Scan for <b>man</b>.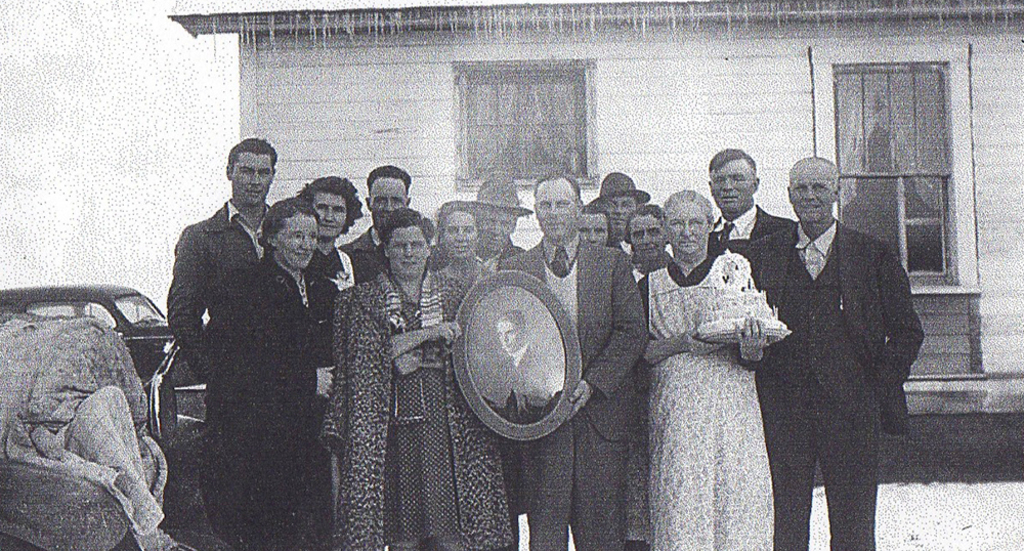
Scan result: [493, 172, 648, 550].
